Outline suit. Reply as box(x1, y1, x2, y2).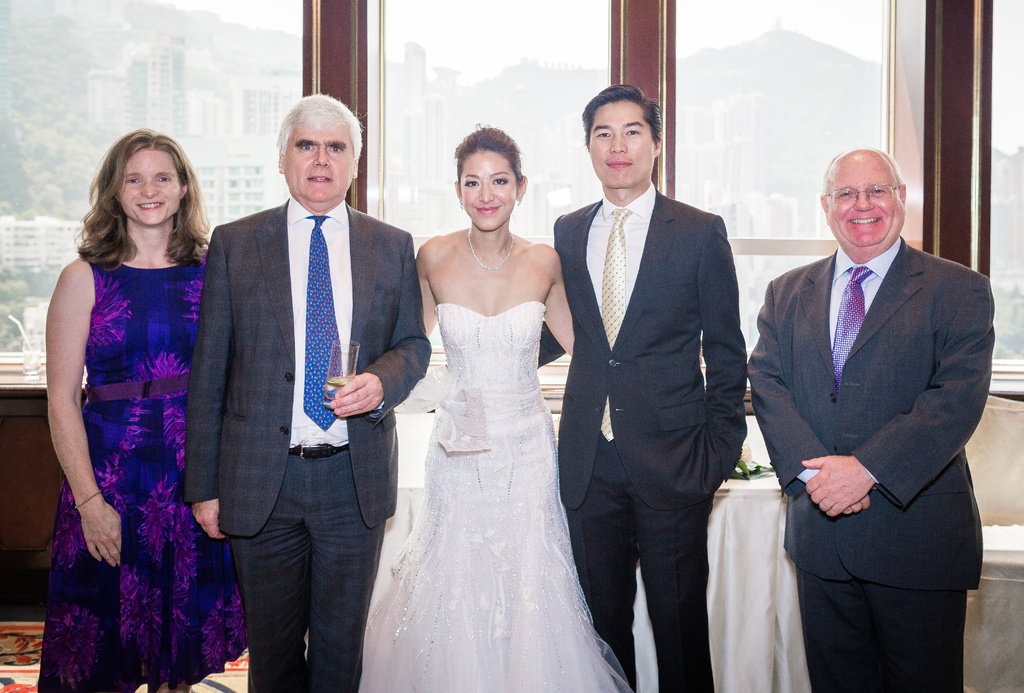
box(174, 192, 430, 692).
